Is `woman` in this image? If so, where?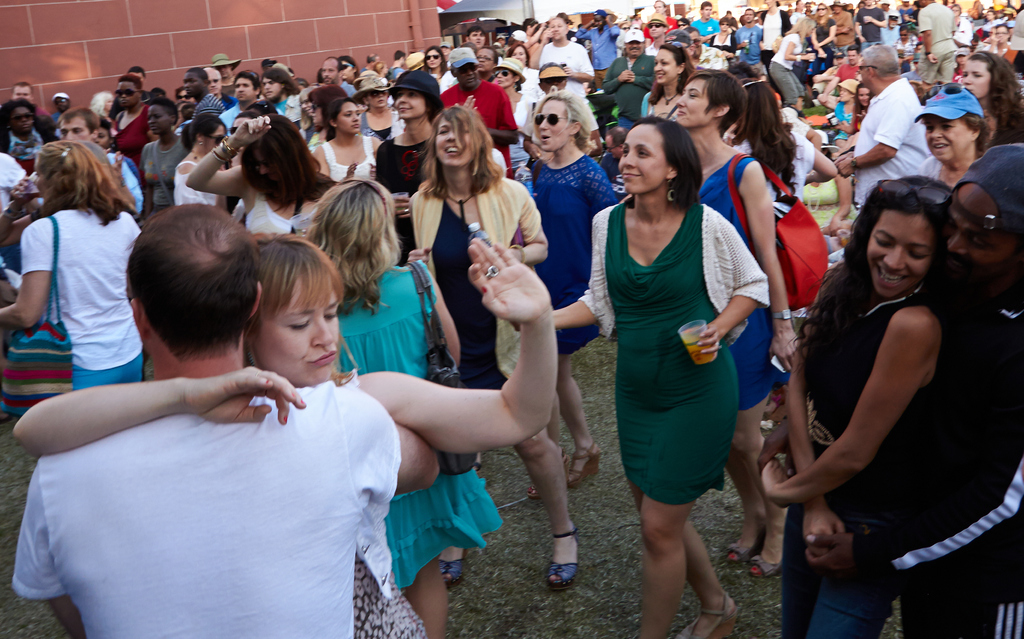
Yes, at (left=296, top=86, right=316, bottom=147).
